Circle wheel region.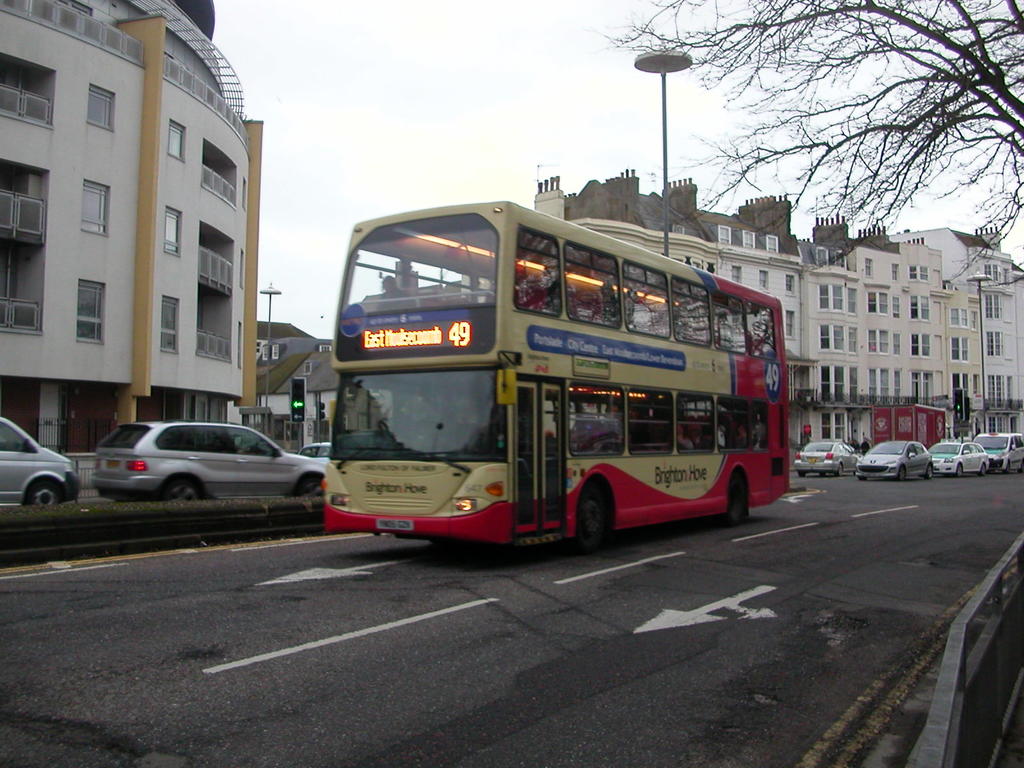
Region: [921,464,934,480].
